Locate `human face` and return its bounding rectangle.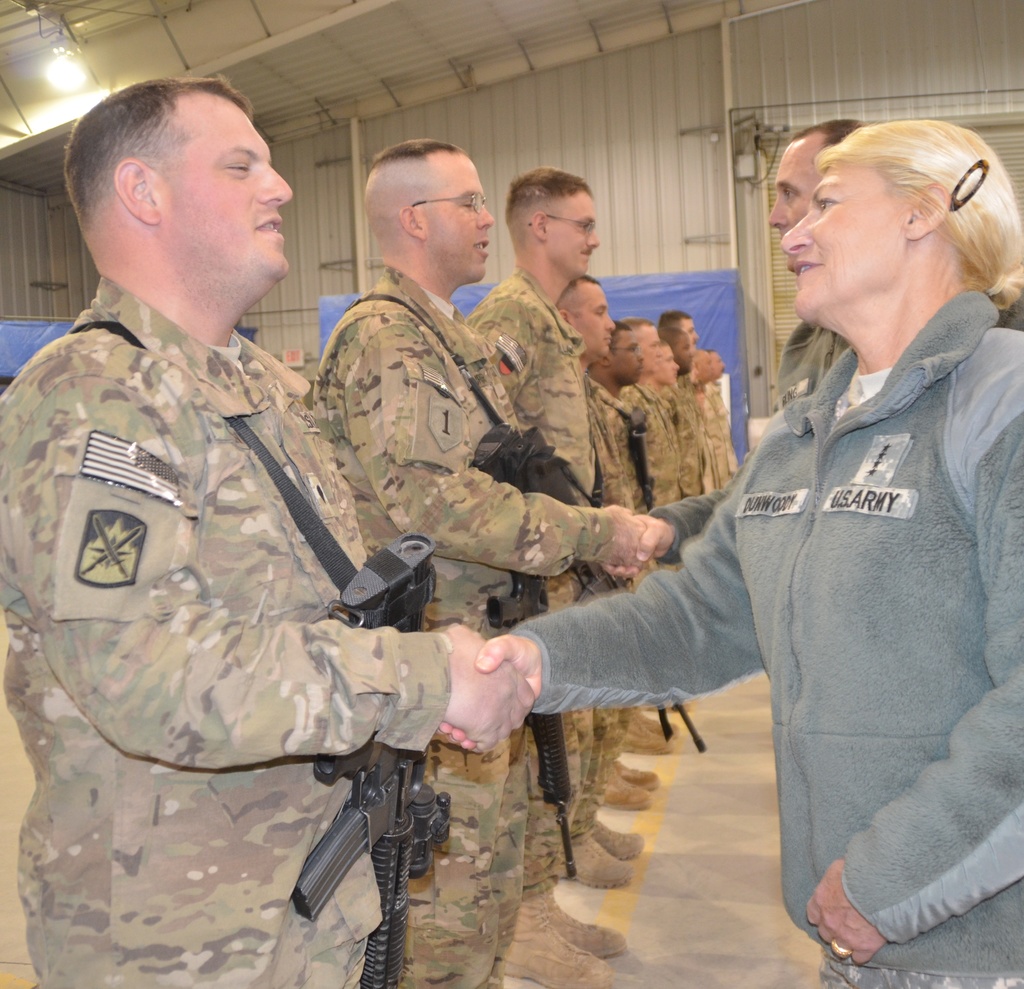
box=[779, 163, 908, 314].
